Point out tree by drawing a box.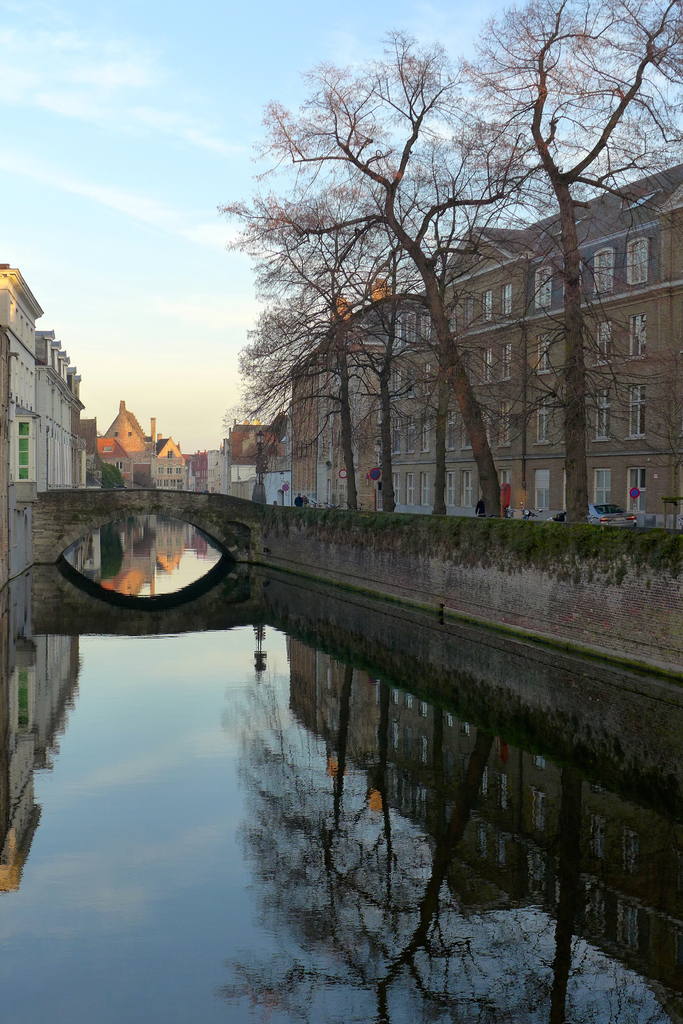
Rect(333, 211, 451, 512).
